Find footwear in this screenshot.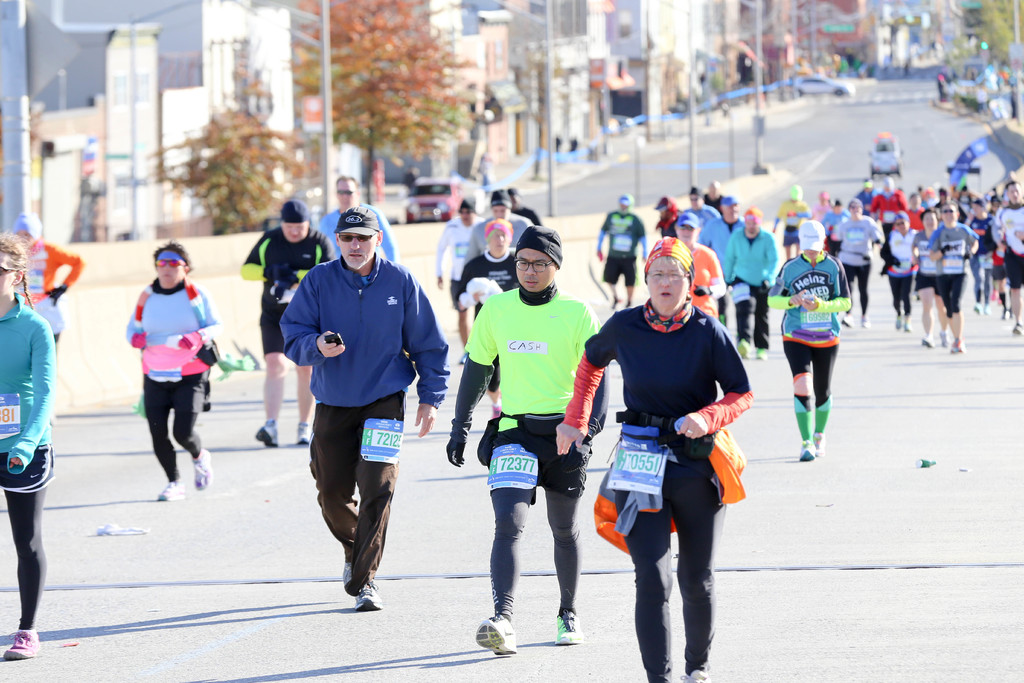
The bounding box for footwear is crop(950, 336, 967, 351).
